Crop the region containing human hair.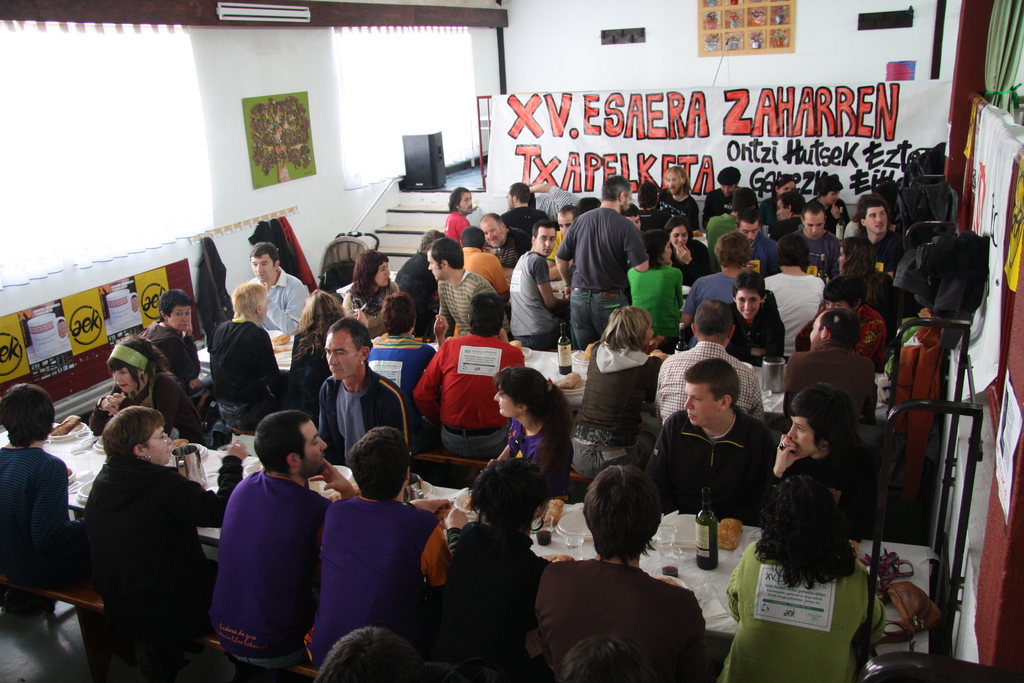
Crop region: <region>100, 406, 164, 460</region>.
